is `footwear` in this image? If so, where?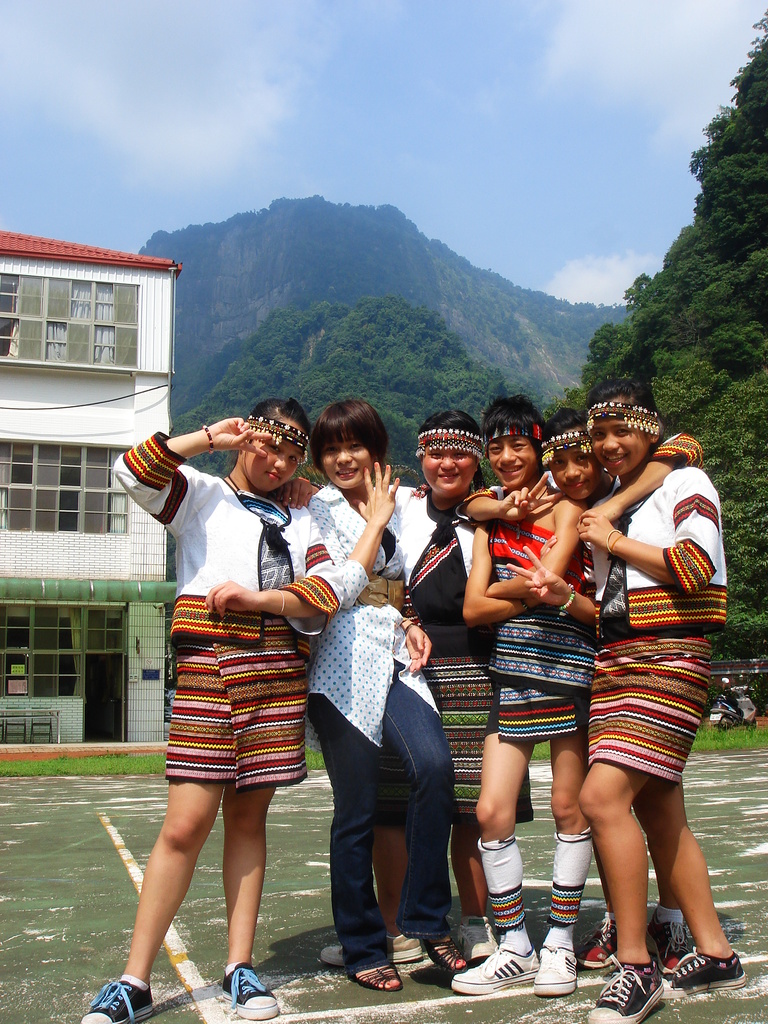
Yes, at <box>579,915,619,969</box>.
